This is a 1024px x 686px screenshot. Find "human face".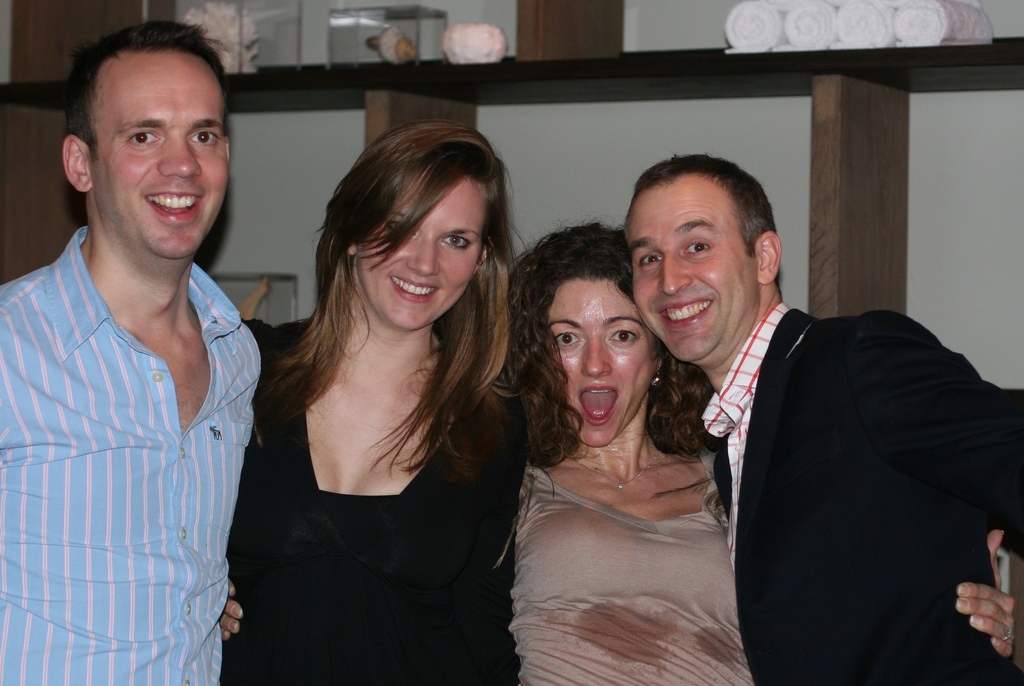
Bounding box: l=619, t=174, r=756, b=363.
